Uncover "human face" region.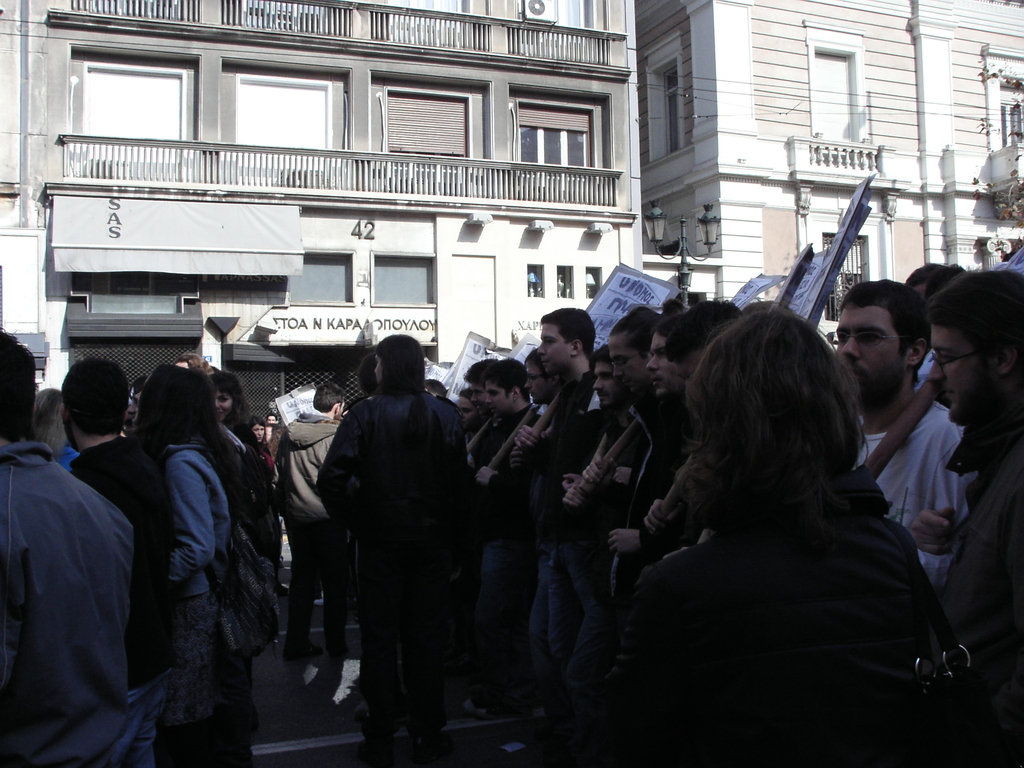
Uncovered: 61:397:76:451.
